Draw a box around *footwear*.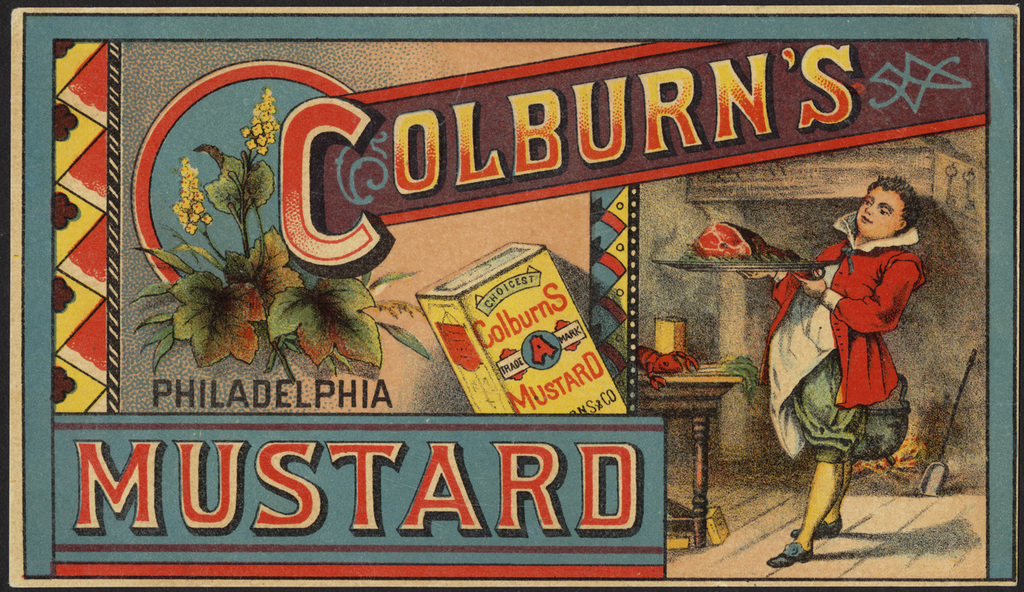
(left=791, top=510, right=841, bottom=538).
